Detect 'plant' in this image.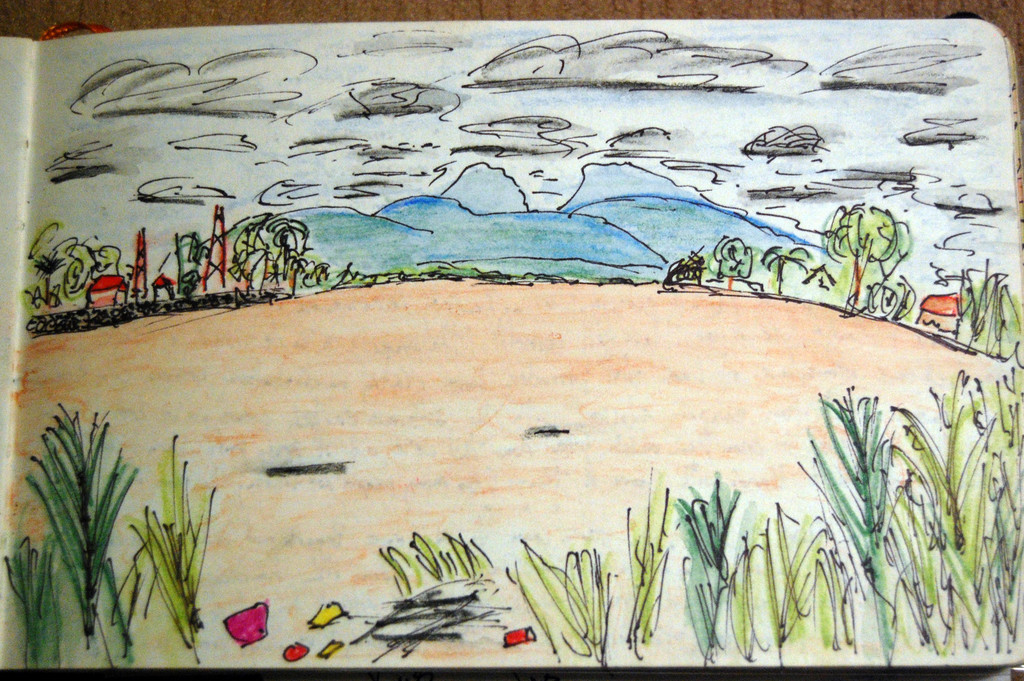
Detection: bbox(378, 523, 492, 597).
